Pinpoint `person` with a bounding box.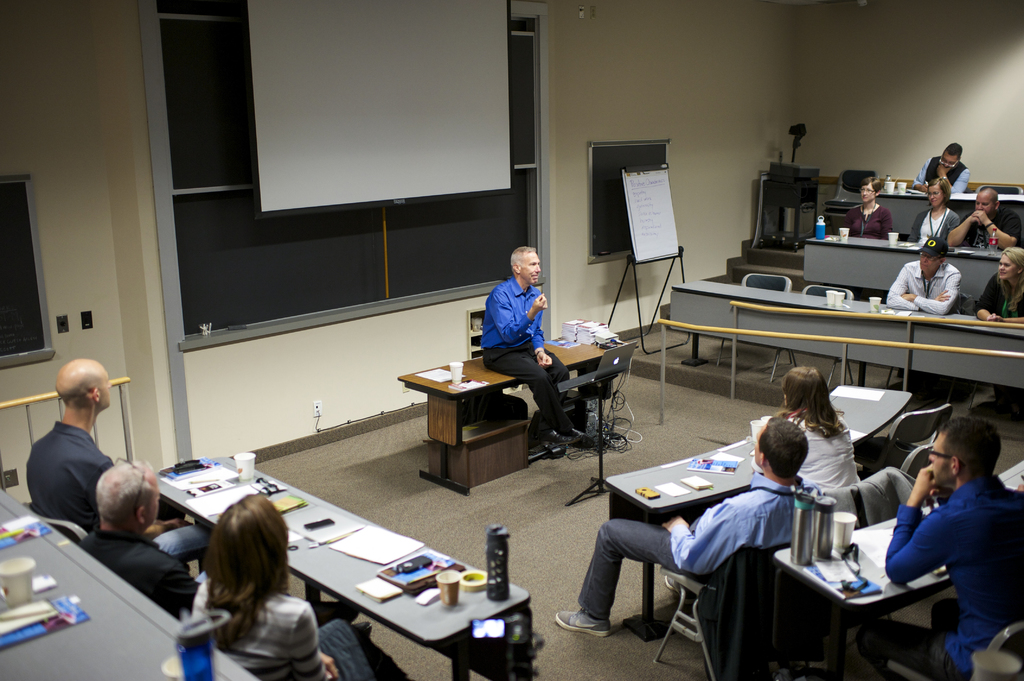
{"left": 77, "top": 463, "right": 358, "bottom": 621}.
